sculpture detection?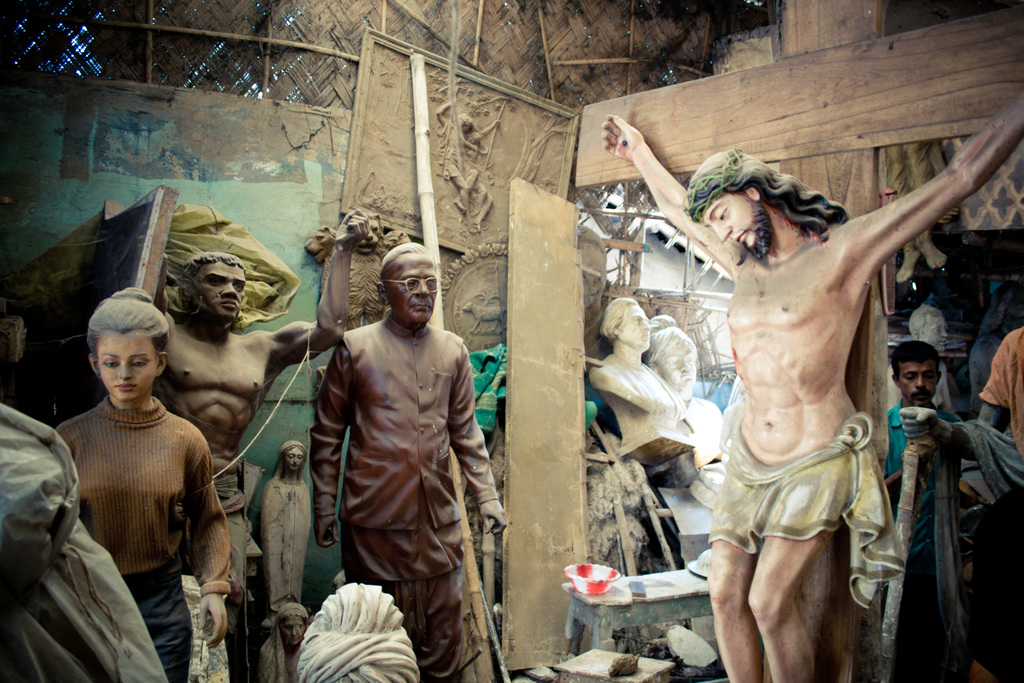
[154, 231, 369, 650]
